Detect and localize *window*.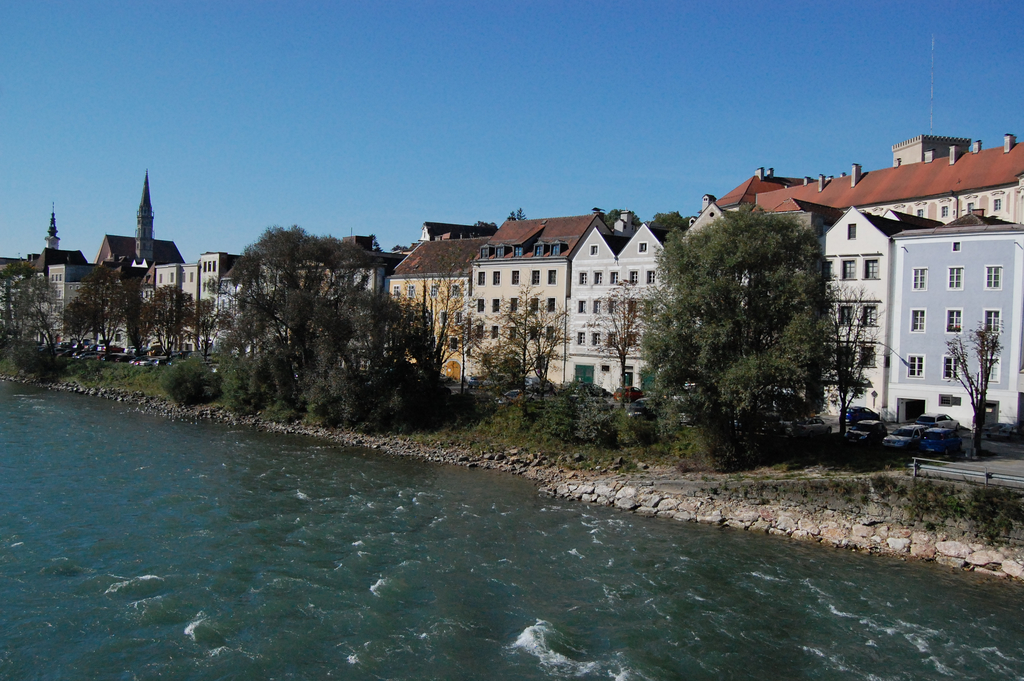
Localized at (159,275,161,284).
